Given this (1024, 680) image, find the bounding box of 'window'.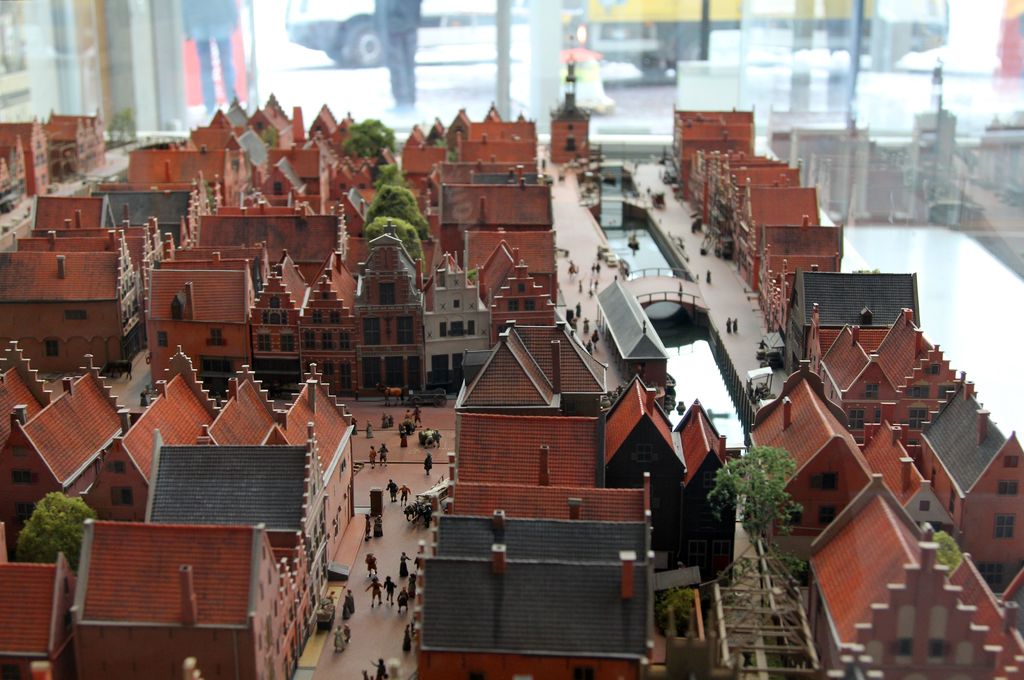
260:312:267:323.
